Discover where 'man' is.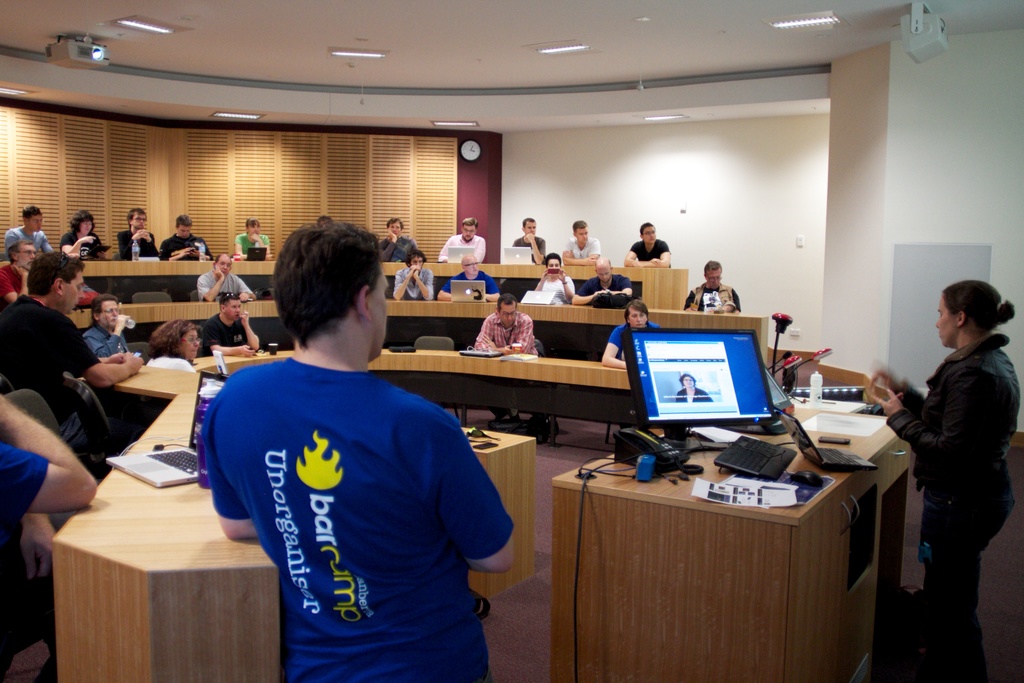
Discovered at (686, 262, 742, 312).
